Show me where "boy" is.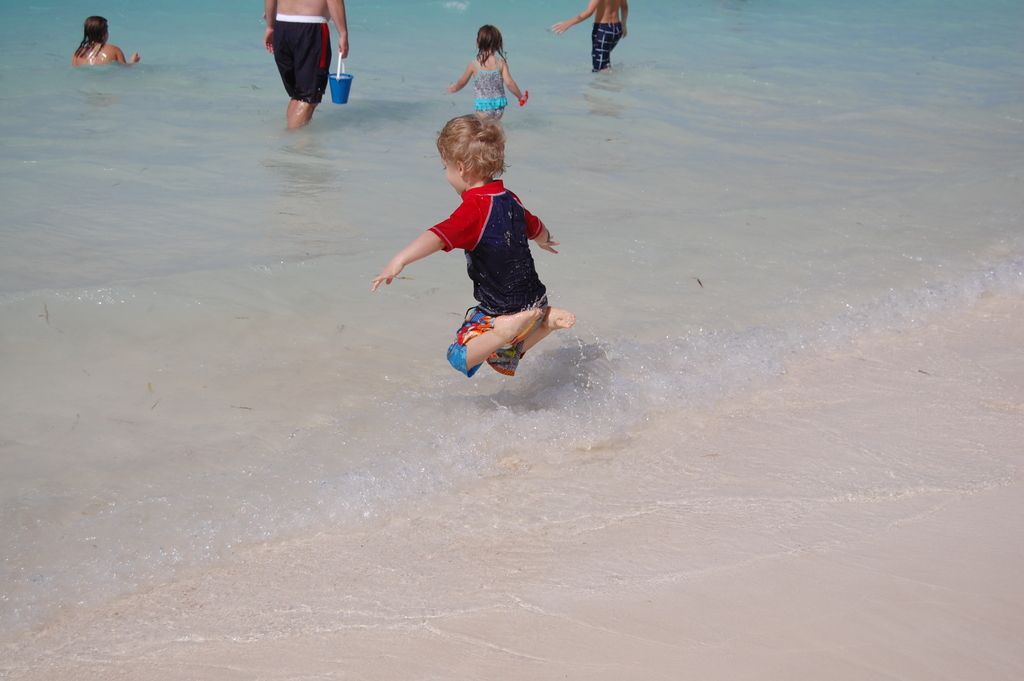
"boy" is at (372, 116, 580, 376).
